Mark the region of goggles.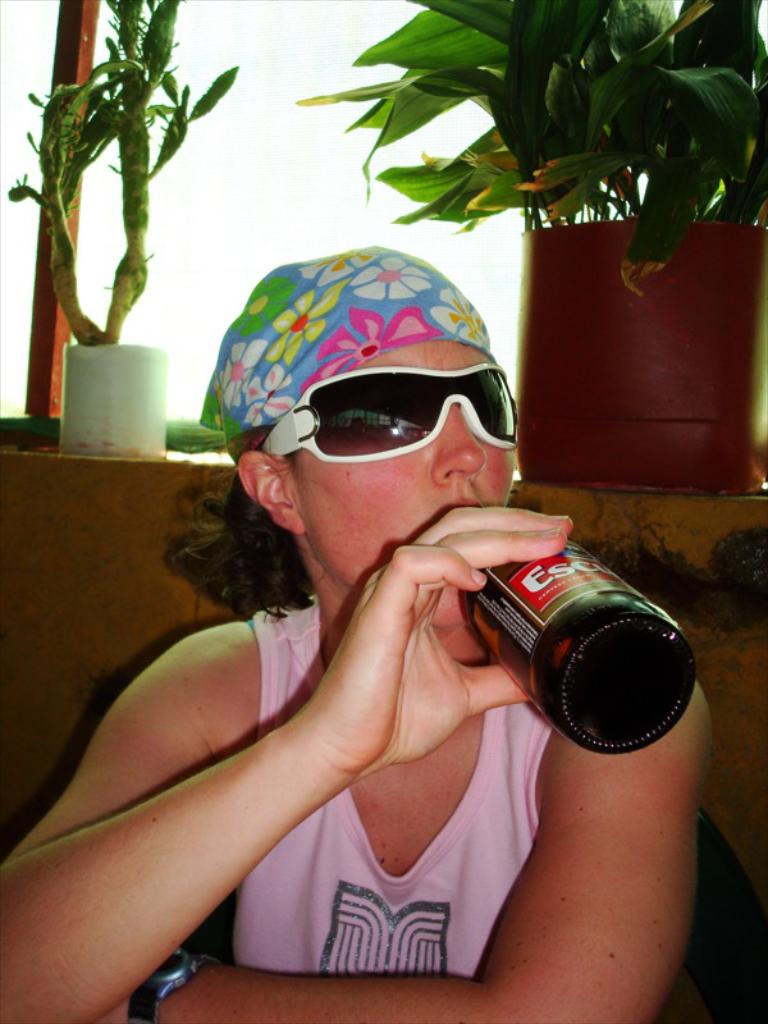
Region: 250 356 518 465.
